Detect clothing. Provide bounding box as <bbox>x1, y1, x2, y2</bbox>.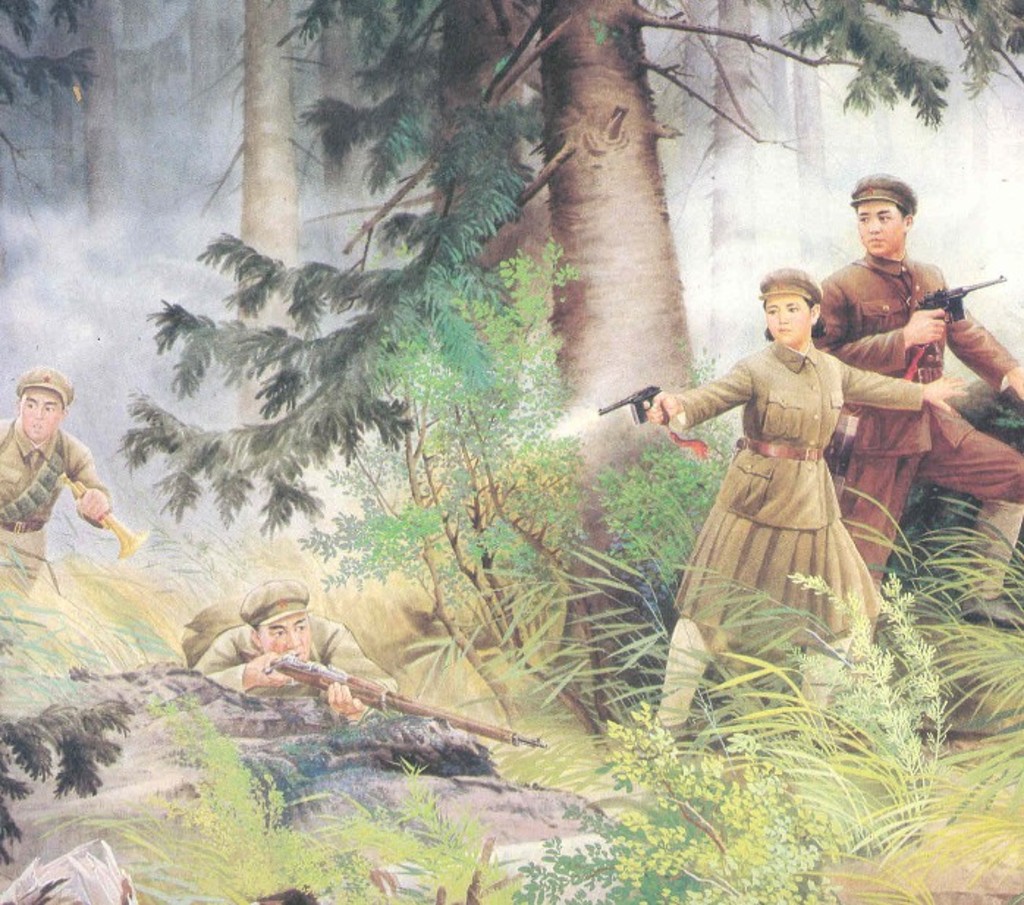
<bbox>668, 311, 892, 662</bbox>.
